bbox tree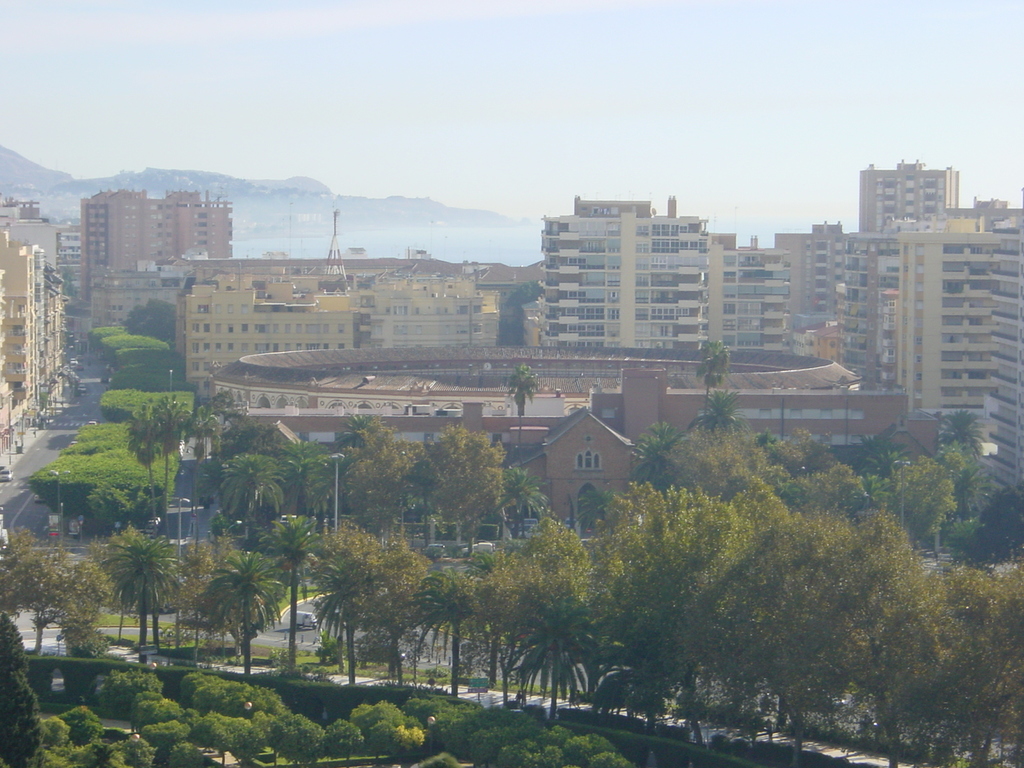
region(632, 422, 687, 492)
